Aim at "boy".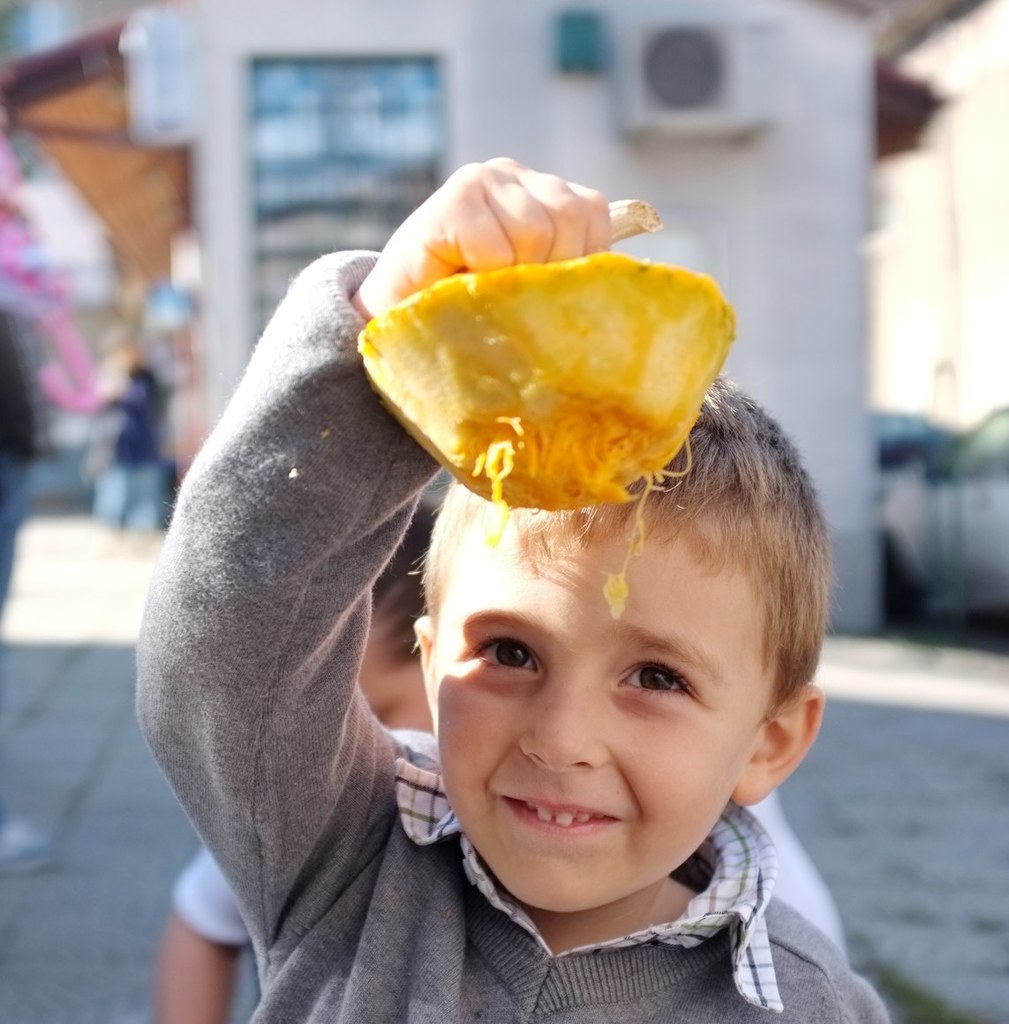
Aimed at 279/347/865/981.
